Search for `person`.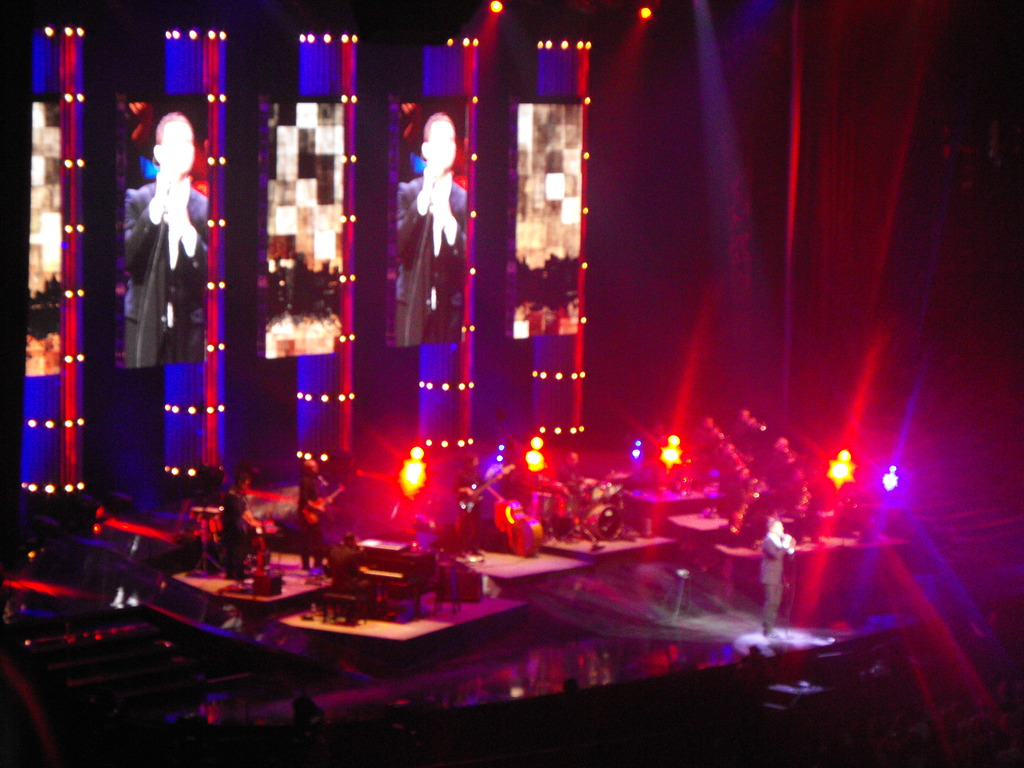
Found at {"left": 456, "top": 447, "right": 492, "bottom": 561}.
